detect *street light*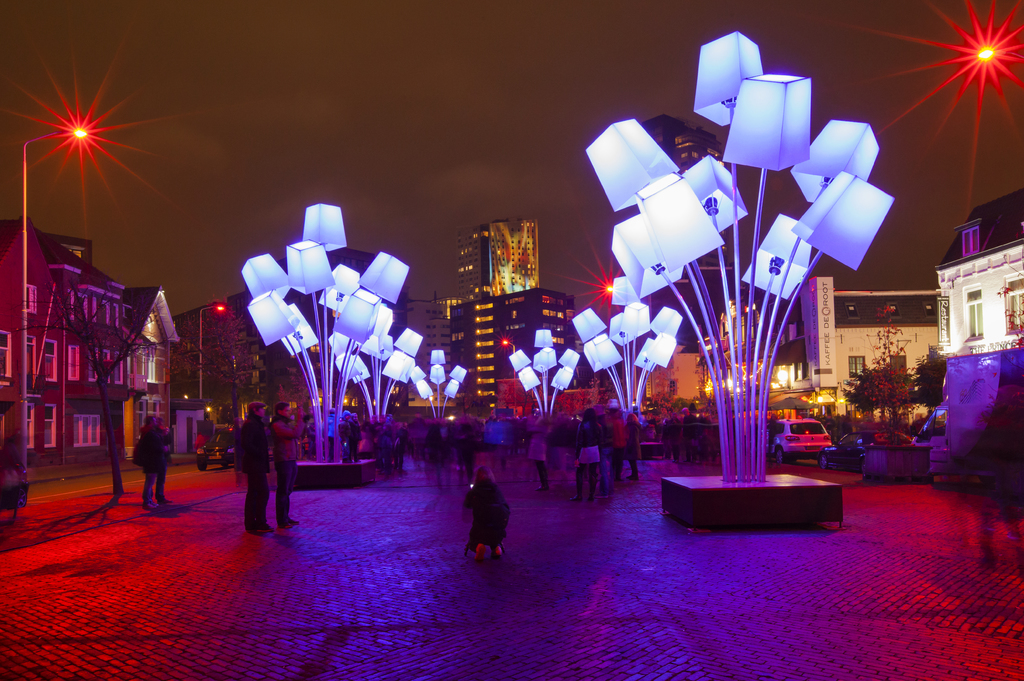
bbox(601, 280, 638, 392)
